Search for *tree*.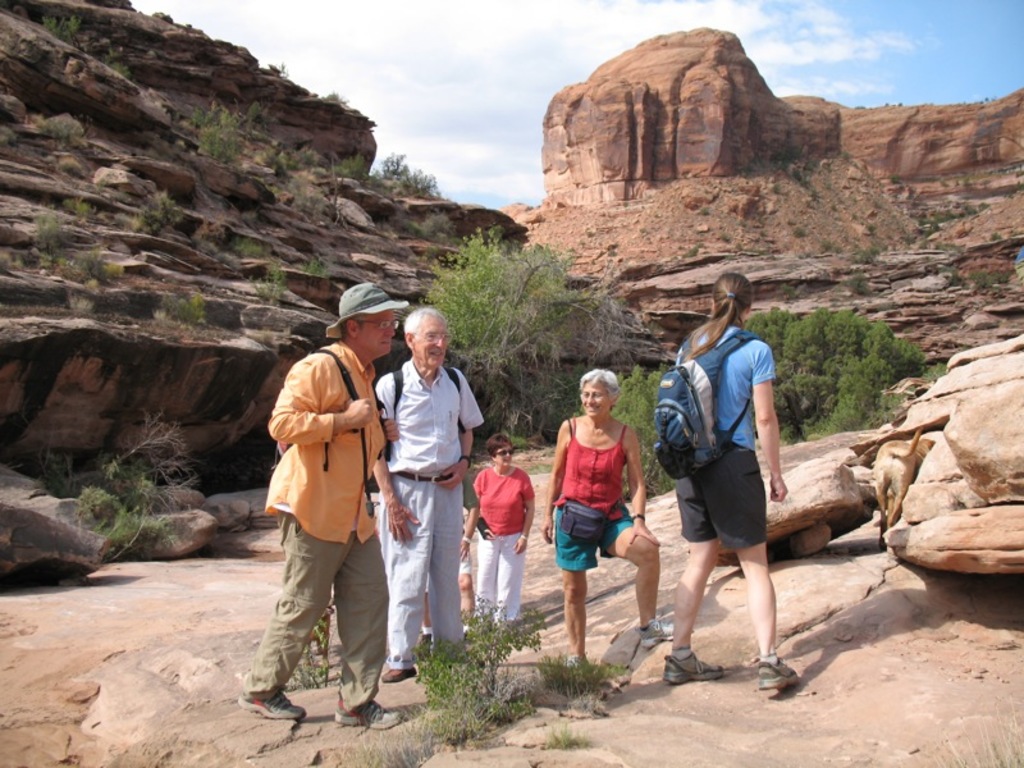
Found at {"x1": 421, "y1": 218, "x2": 628, "y2": 443}.
